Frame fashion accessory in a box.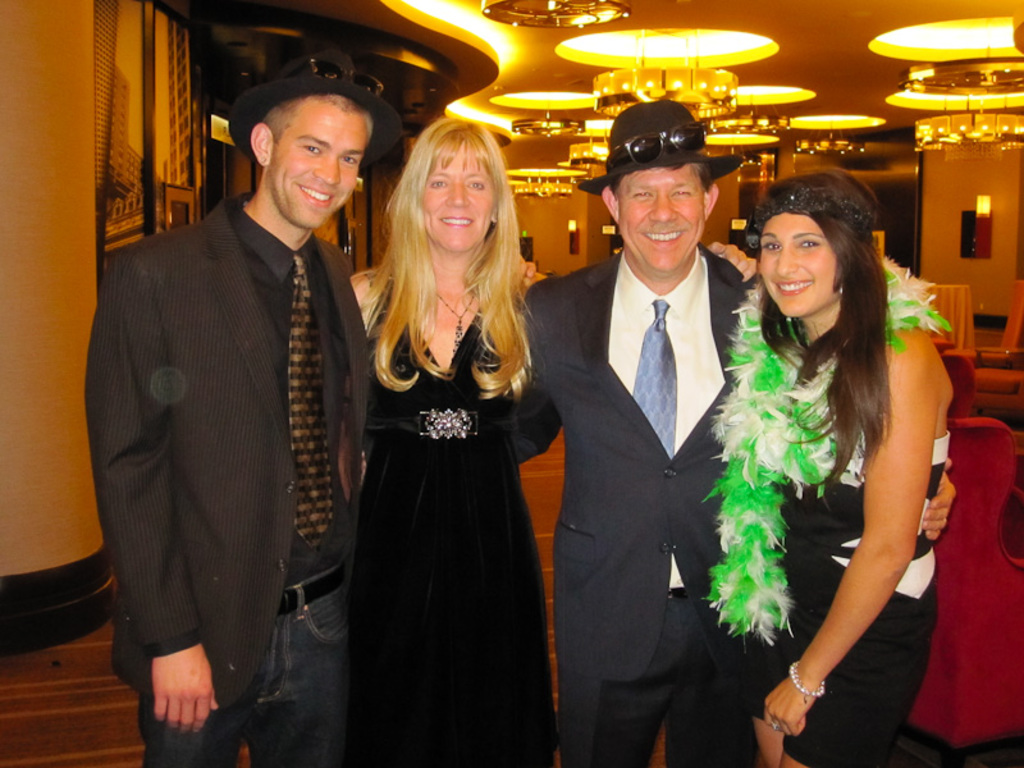
bbox=(280, 567, 340, 616).
